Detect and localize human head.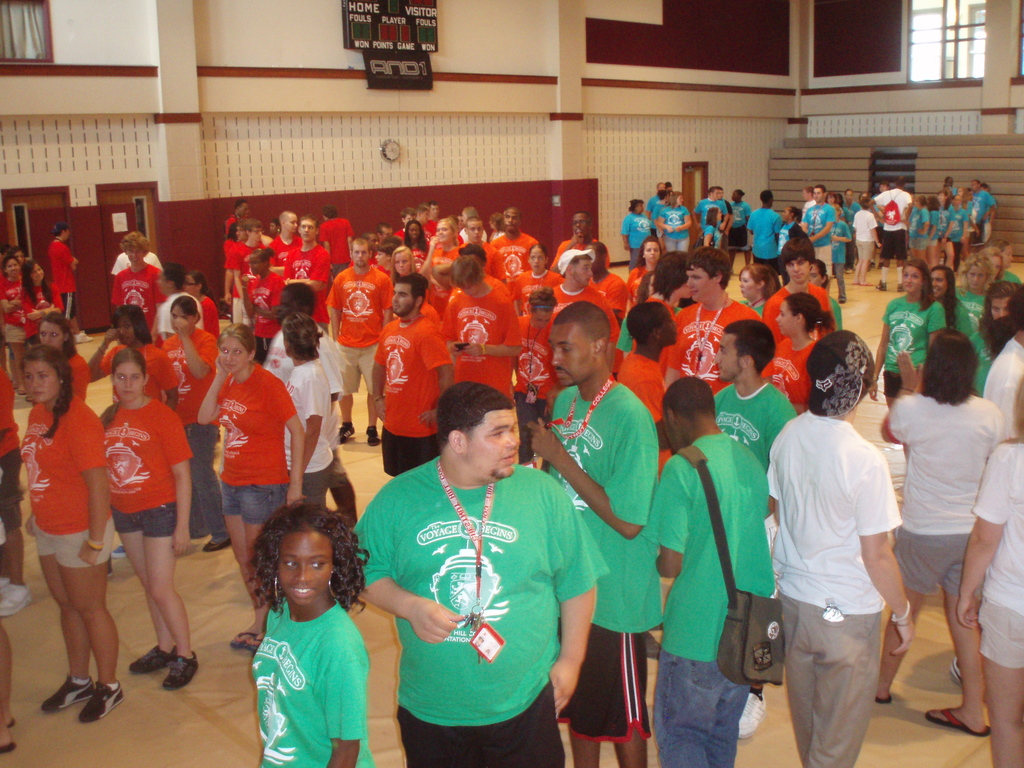
Localized at 374,221,394,237.
